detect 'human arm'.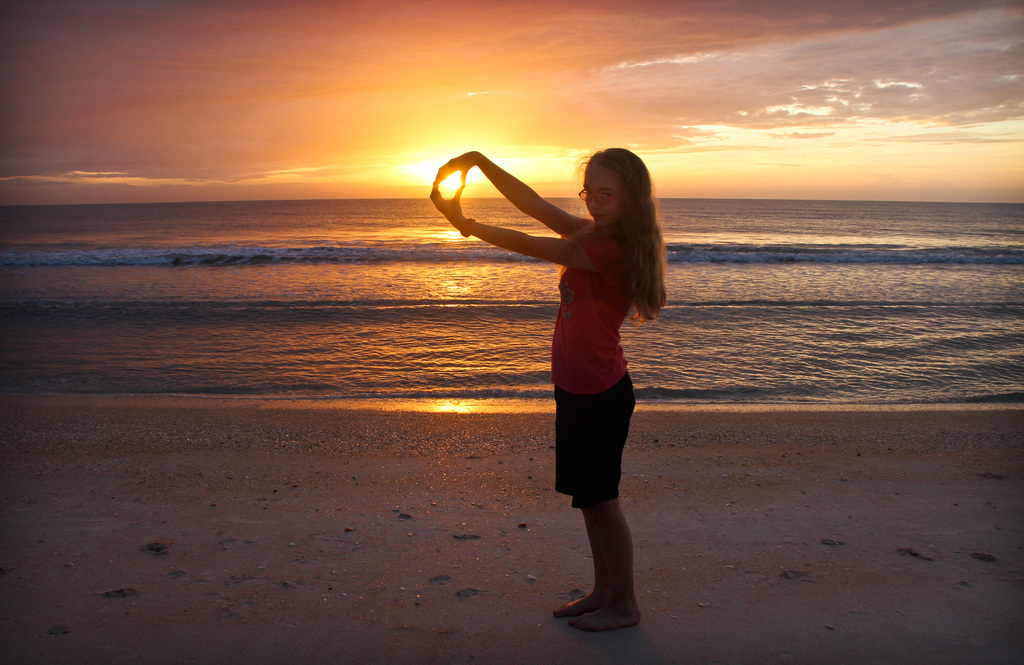
Detected at pyautogui.locateOnScreen(426, 172, 609, 289).
